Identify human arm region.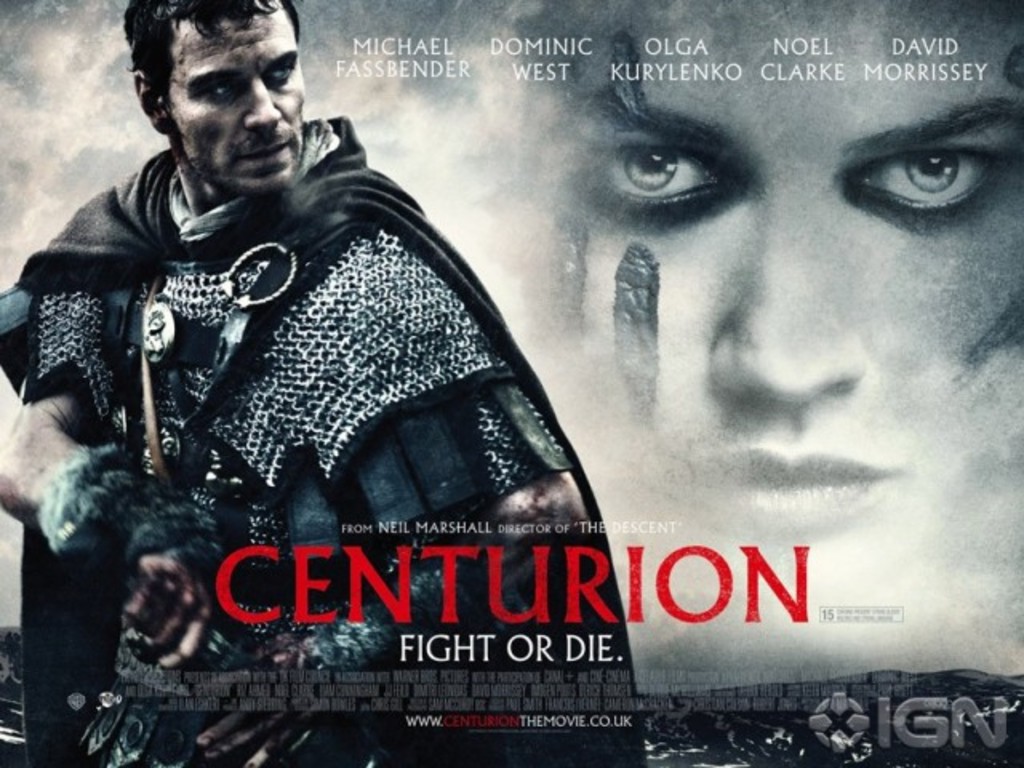
Region: detection(192, 472, 590, 766).
